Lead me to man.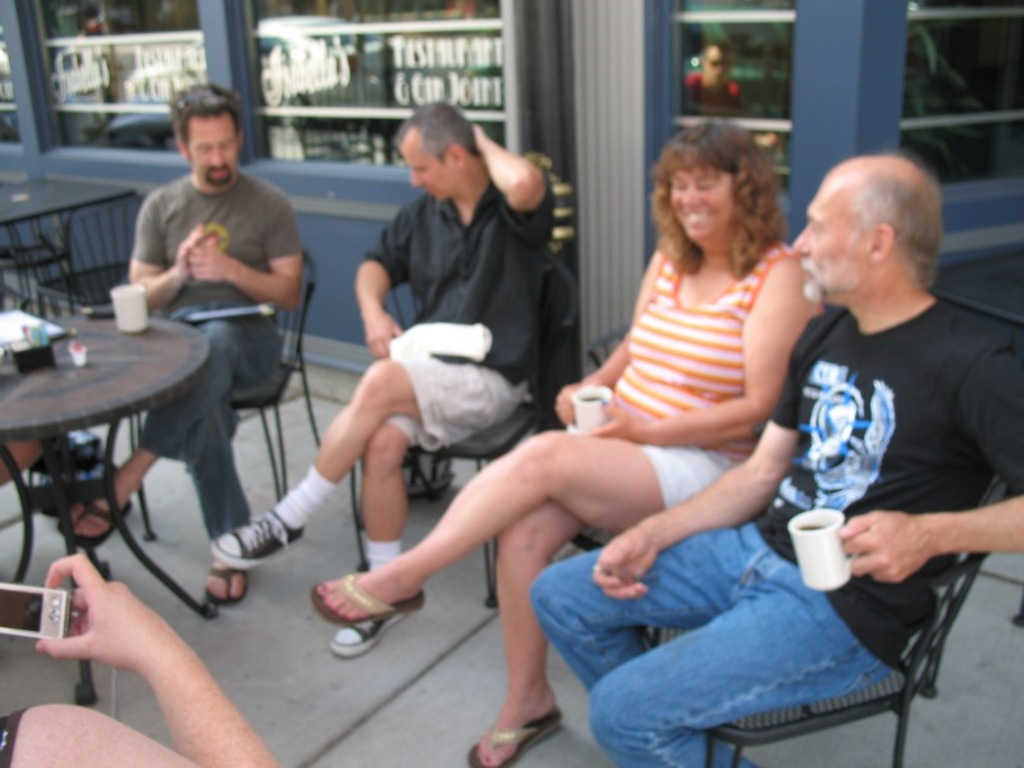
Lead to crop(524, 154, 1023, 767).
